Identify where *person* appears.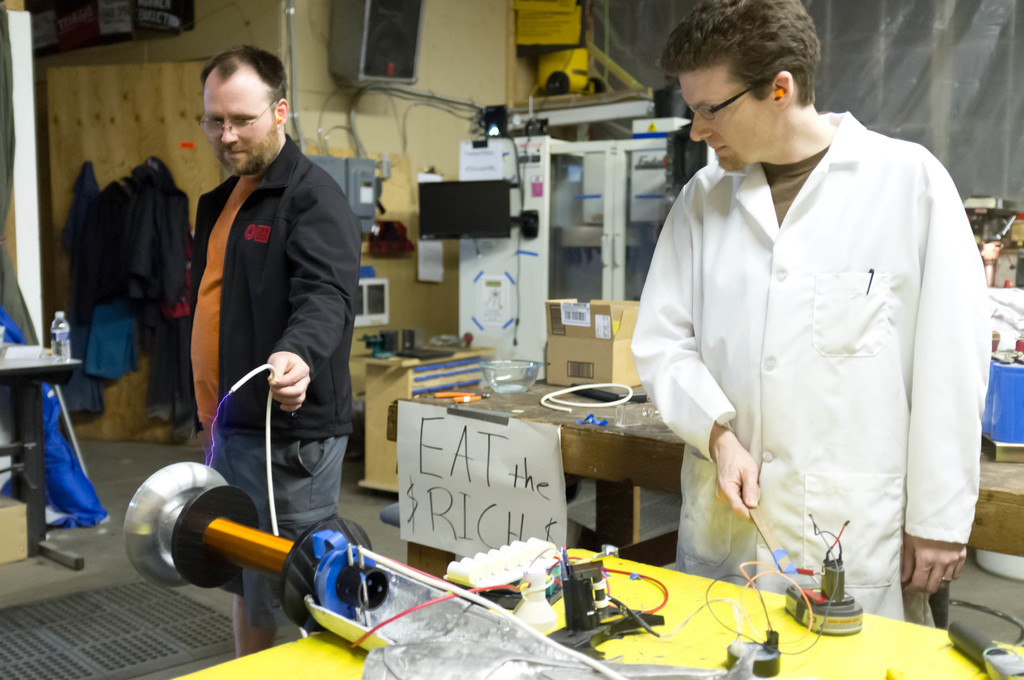
Appears at (192, 42, 361, 657).
